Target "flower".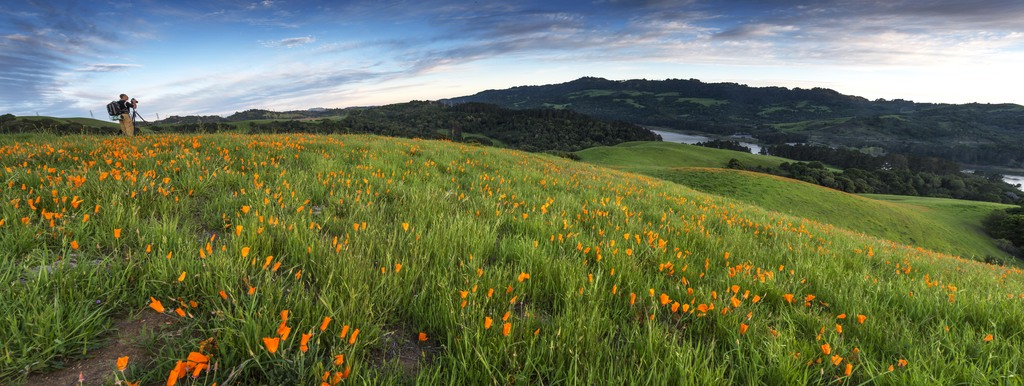
Target region: locate(317, 315, 330, 330).
